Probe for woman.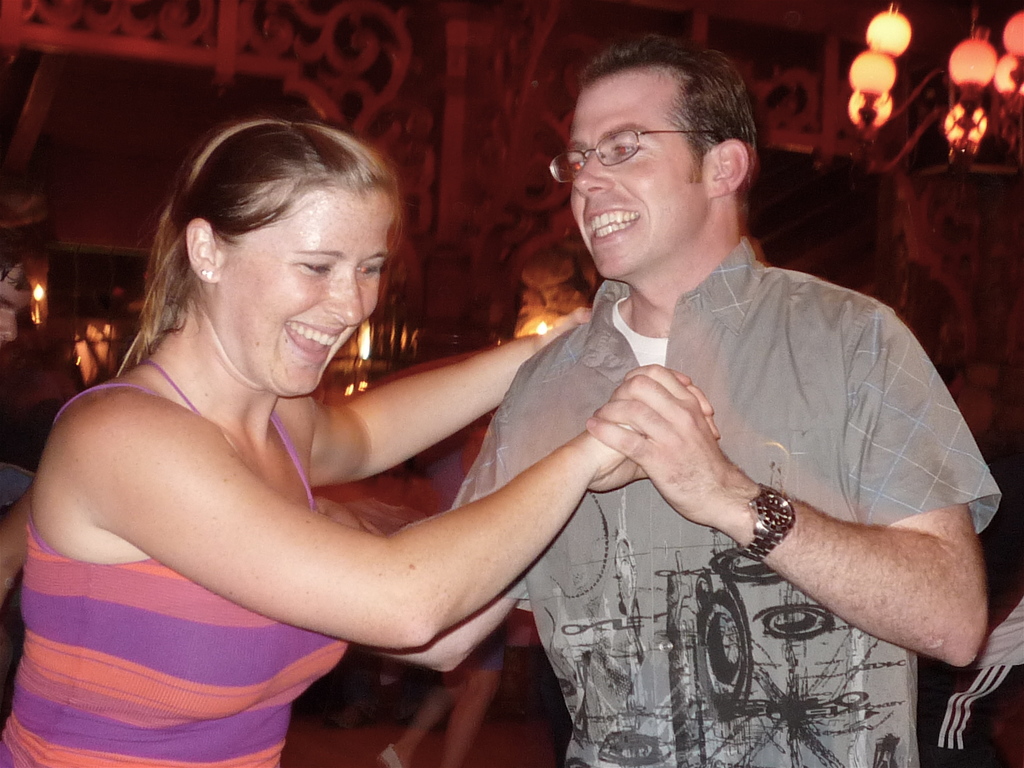
Probe result: crop(48, 81, 656, 767).
